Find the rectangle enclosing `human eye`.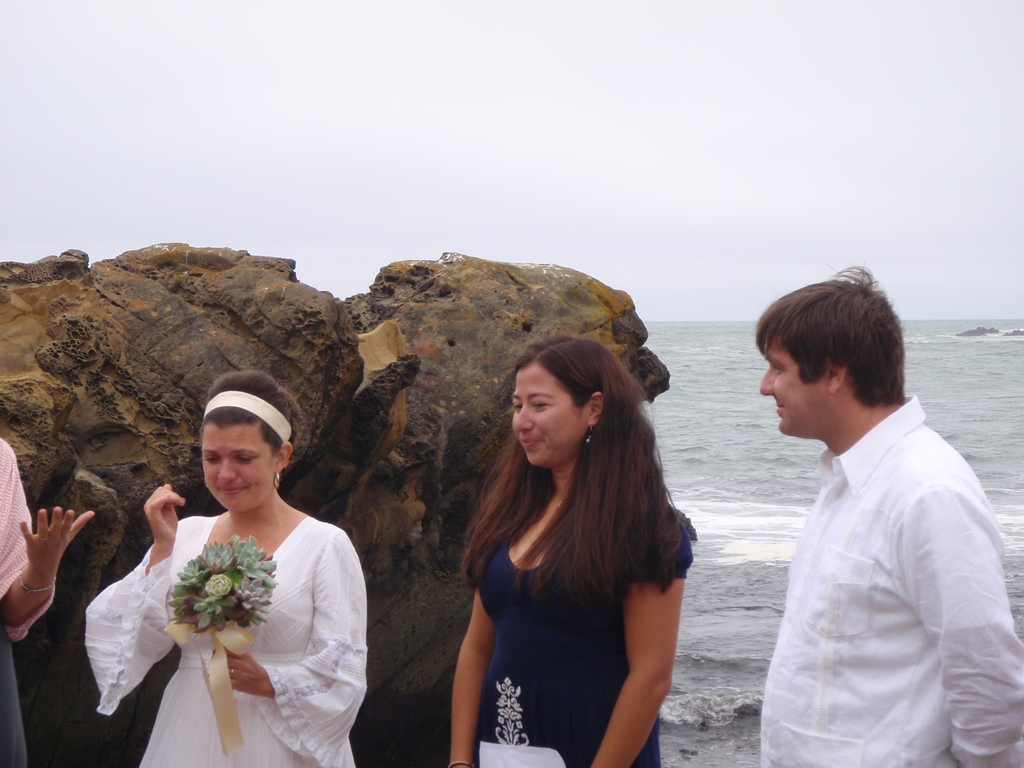
BBox(772, 364, 785, 378).
